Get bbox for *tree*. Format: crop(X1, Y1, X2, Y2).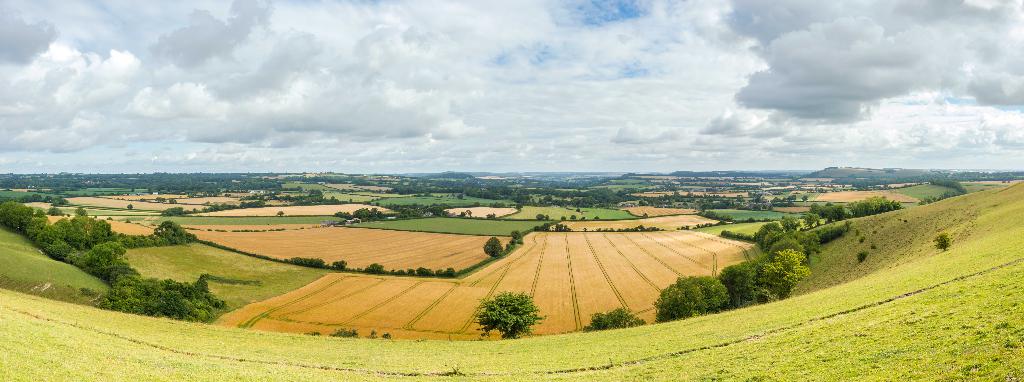
crop(472, 289, 549, 340).
